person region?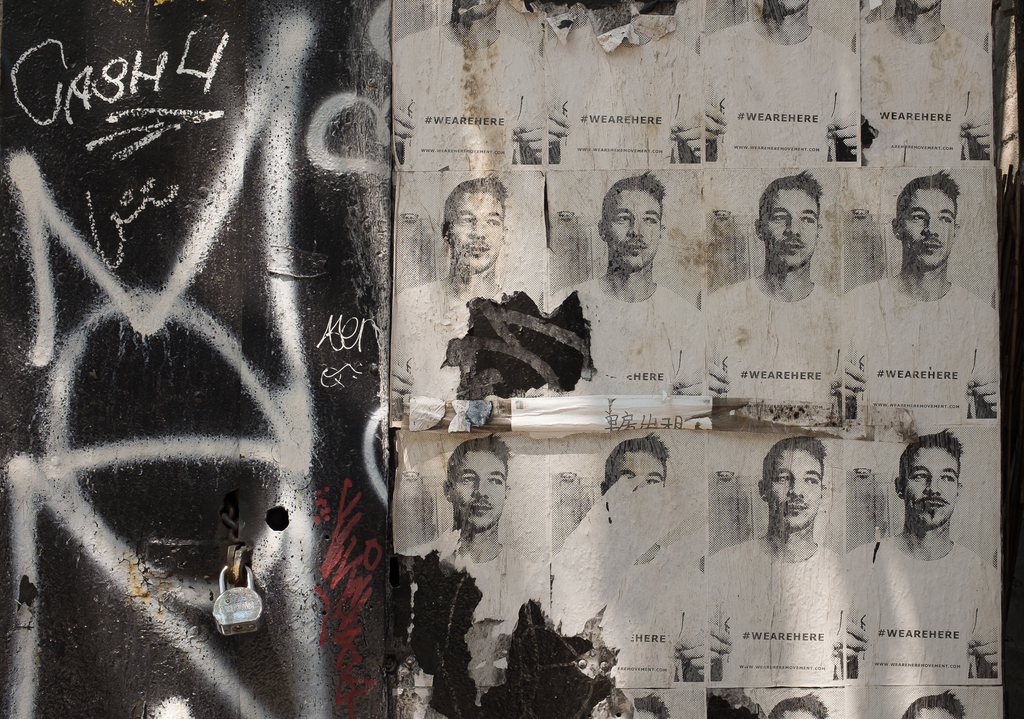
[left=844, top=426, right=1002, bottom=683]
